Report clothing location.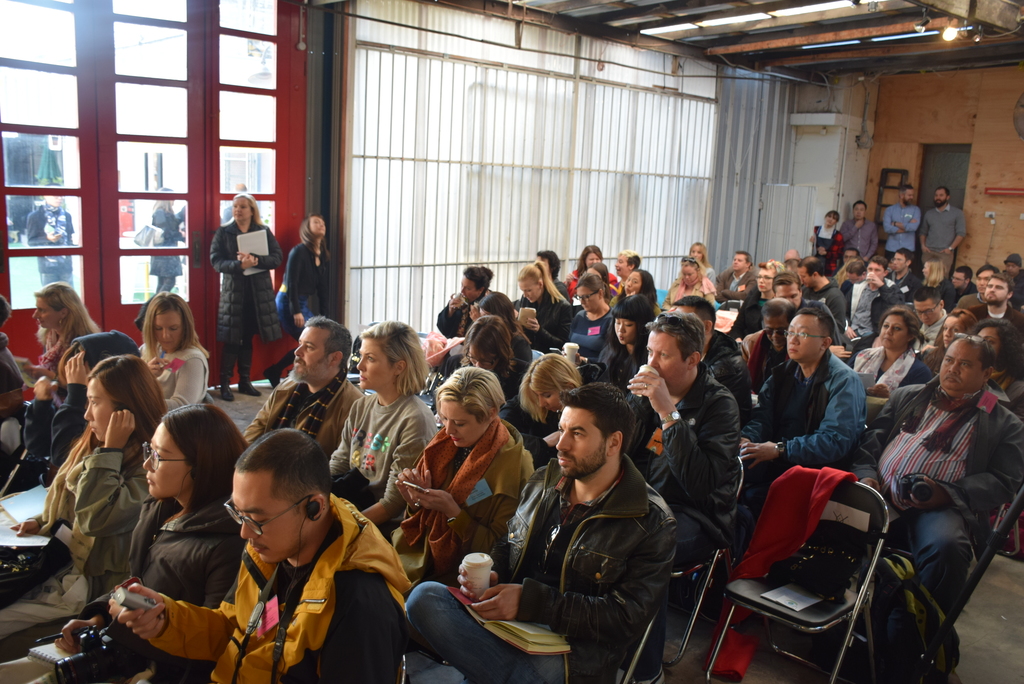
Report: Rect(131, 346, 204, 417).
